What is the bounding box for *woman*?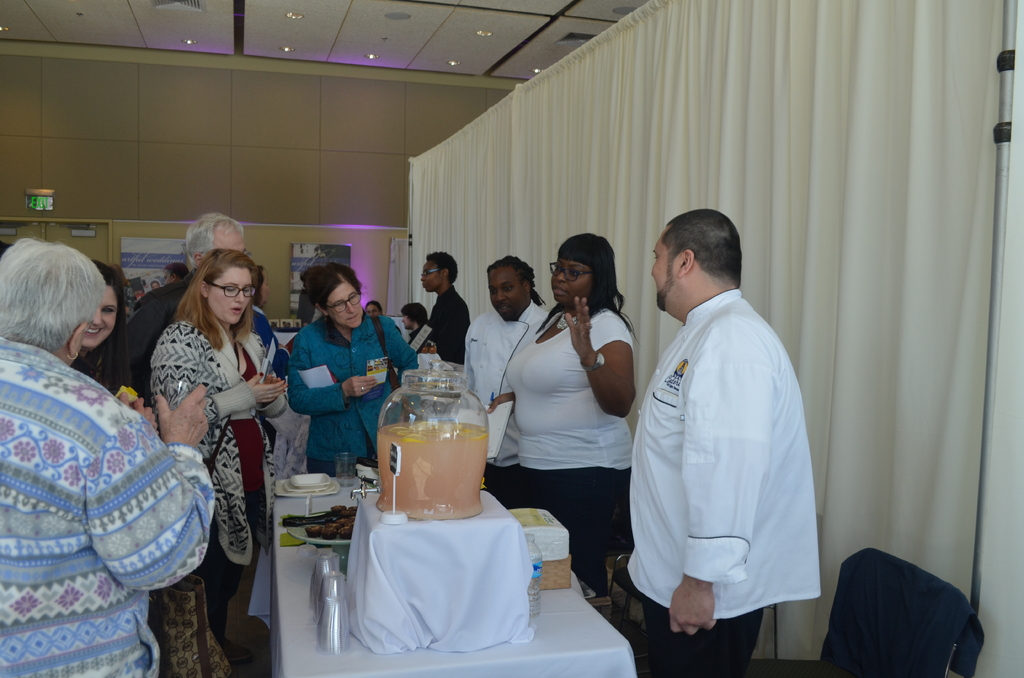
72:262:130:396.
